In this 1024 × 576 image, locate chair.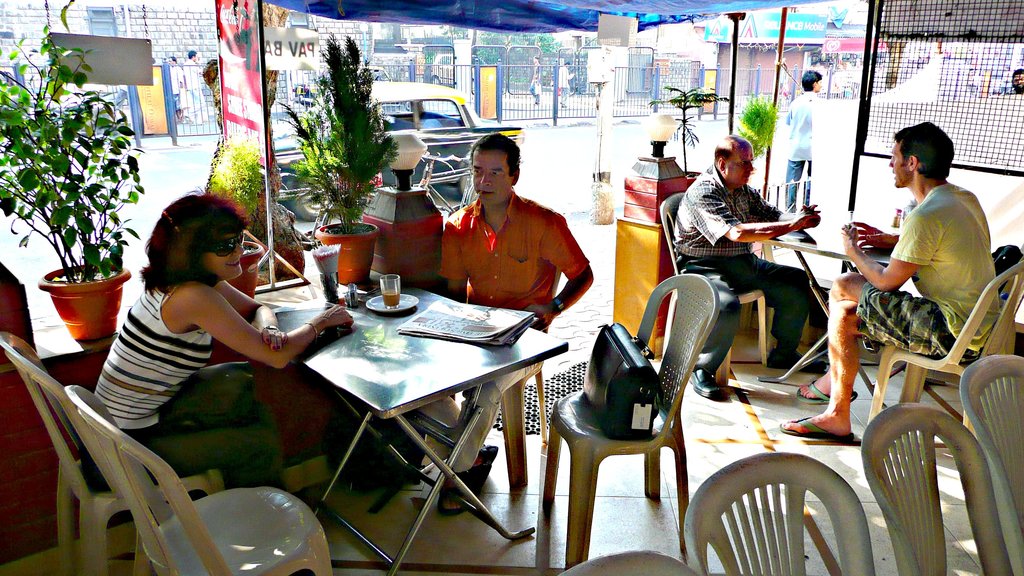
Bounding box: rect(859, 402, 1018, 575).
